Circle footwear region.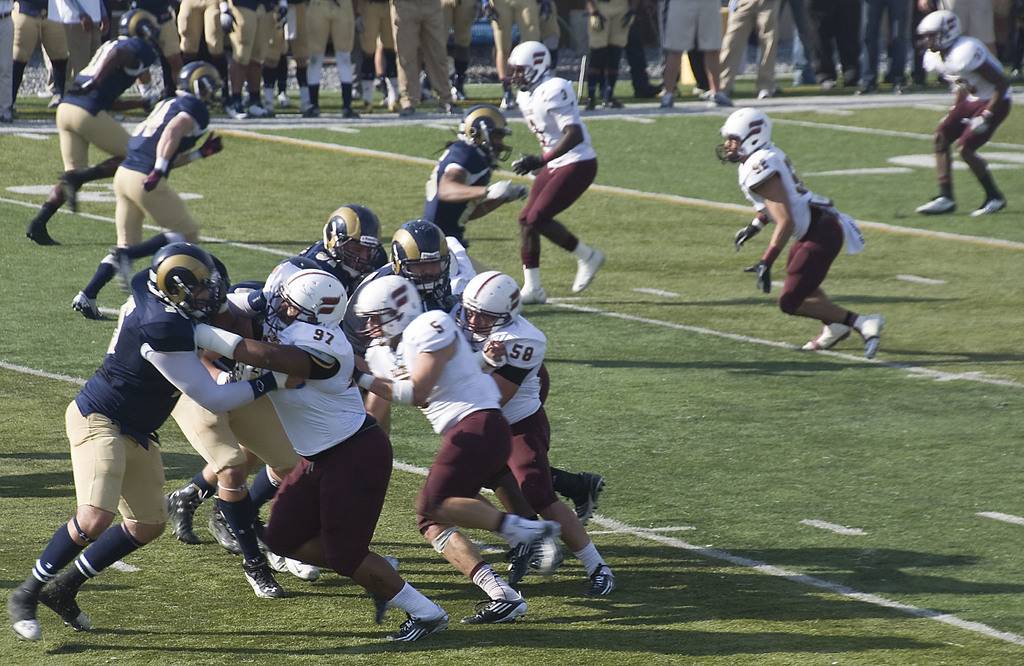
Region: (x1=220, y1=99, x2=247, y2=121).
